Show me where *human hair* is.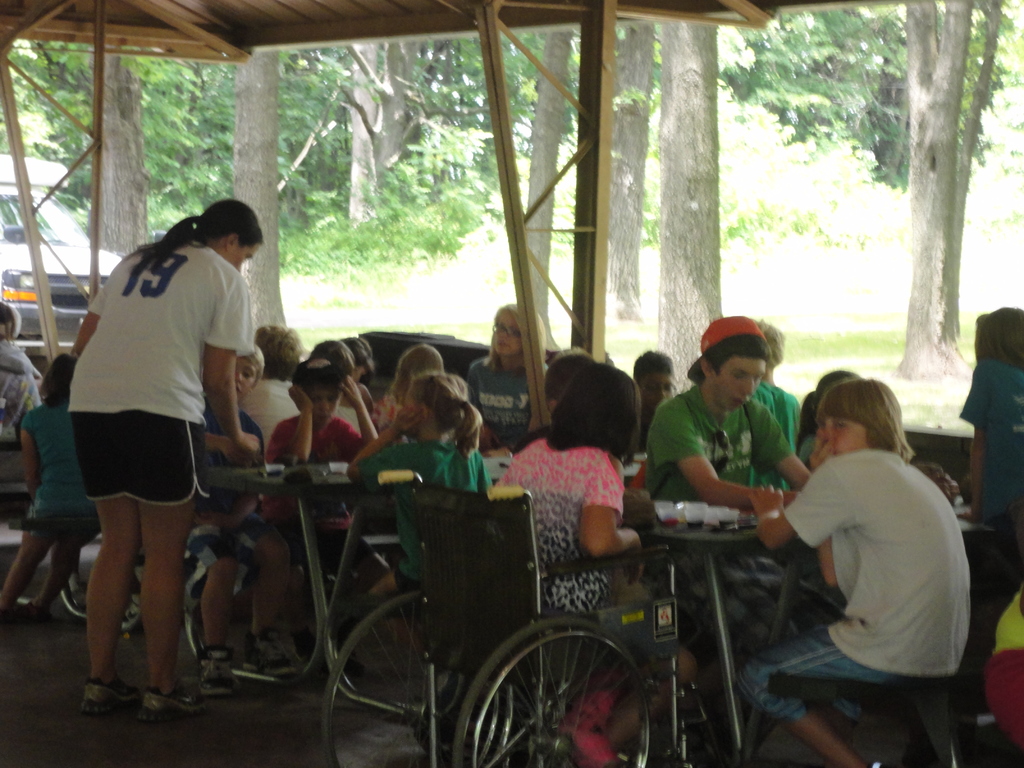
*human hair* is at <bbox>975, 303, 1023, 369</bbox>.
